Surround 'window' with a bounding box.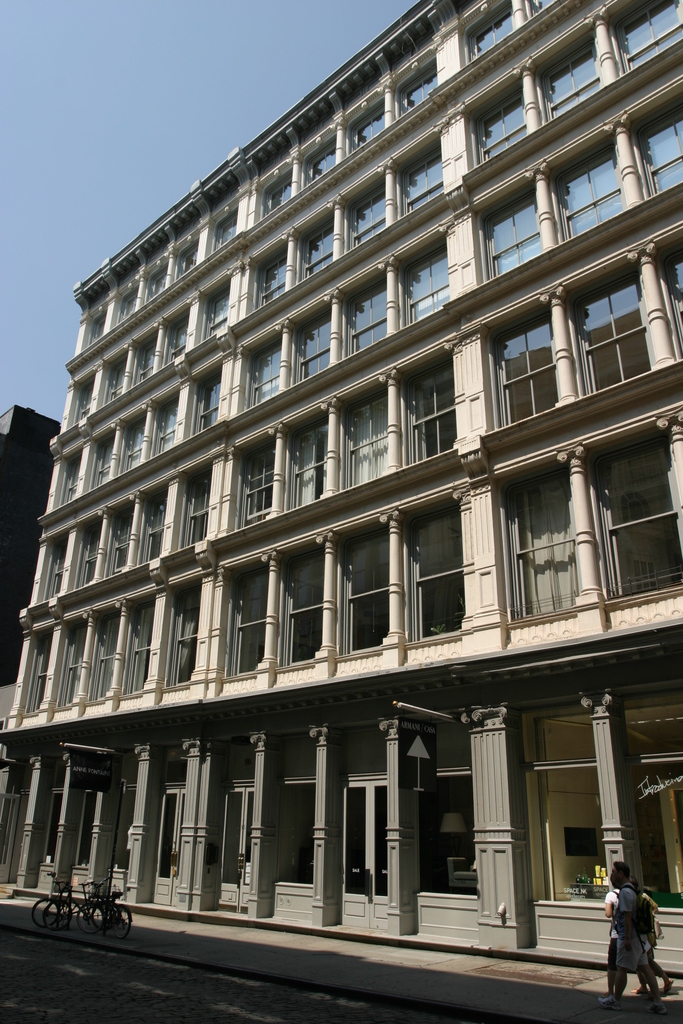
167,305,197,360.
